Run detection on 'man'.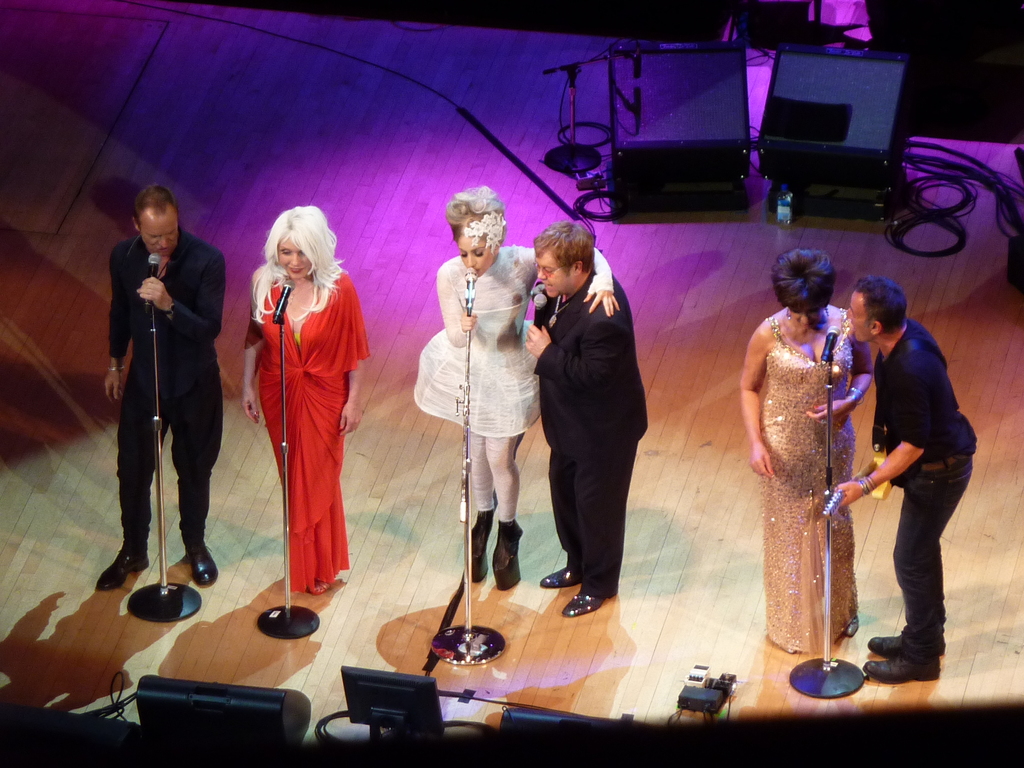
Result: rect(535, 224, 660, 628).
